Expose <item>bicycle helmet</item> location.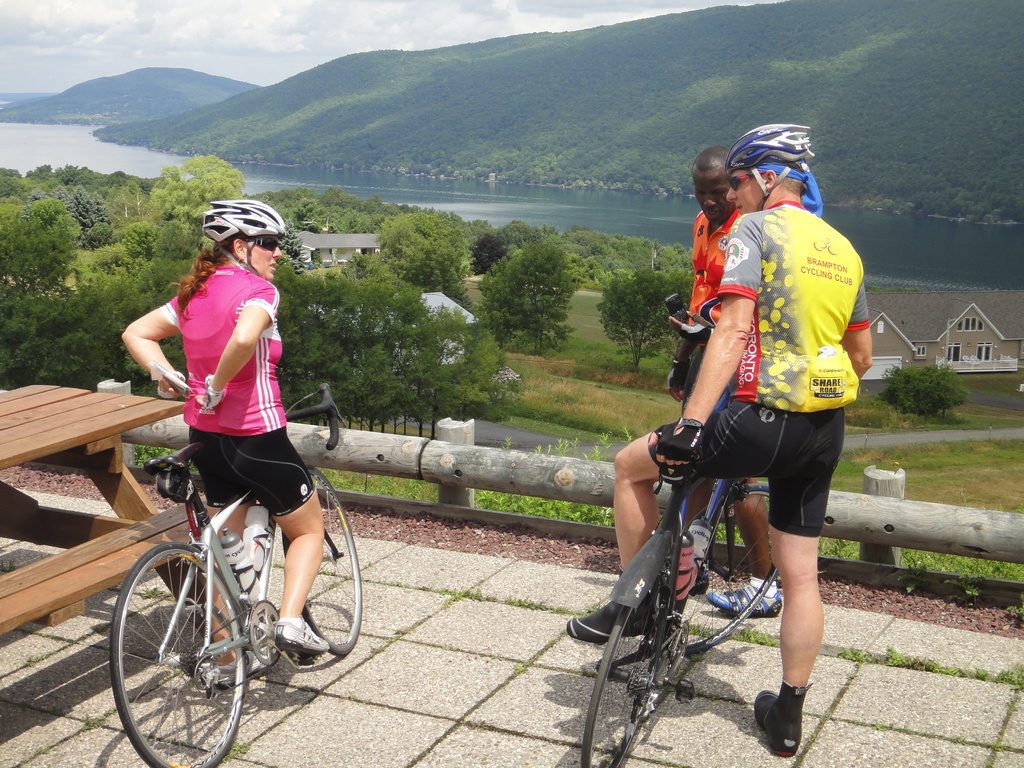
Exposed at l=204, t=198, r=288, b=282.
